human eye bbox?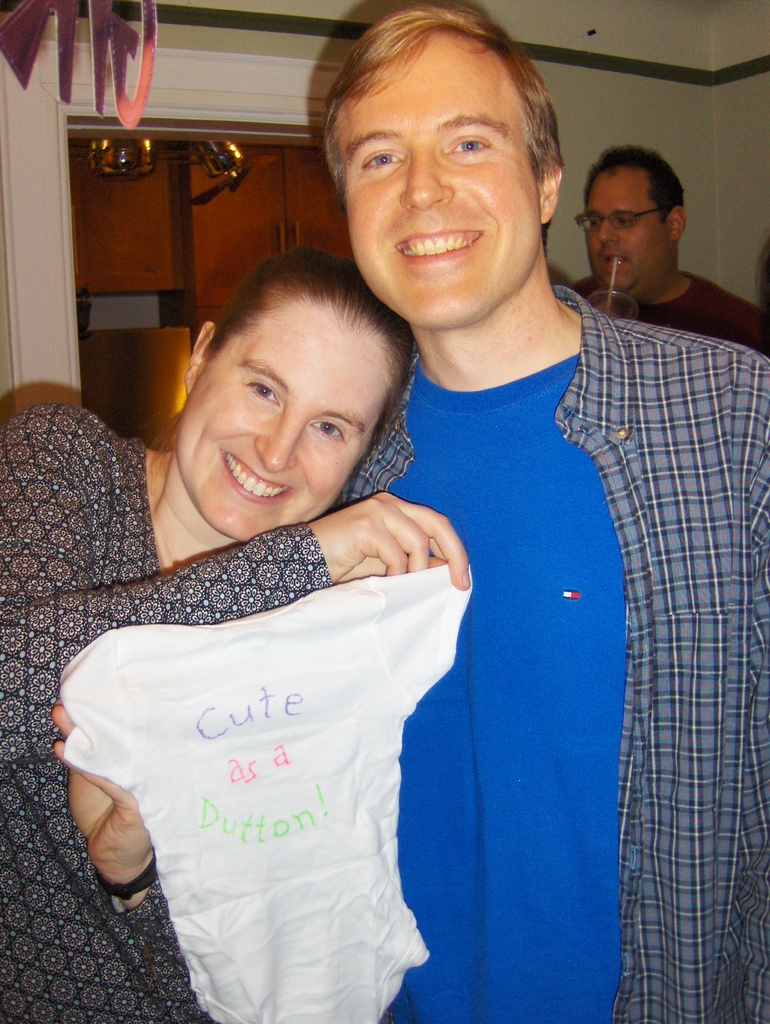
bbox(444, 134, 492, 161)
